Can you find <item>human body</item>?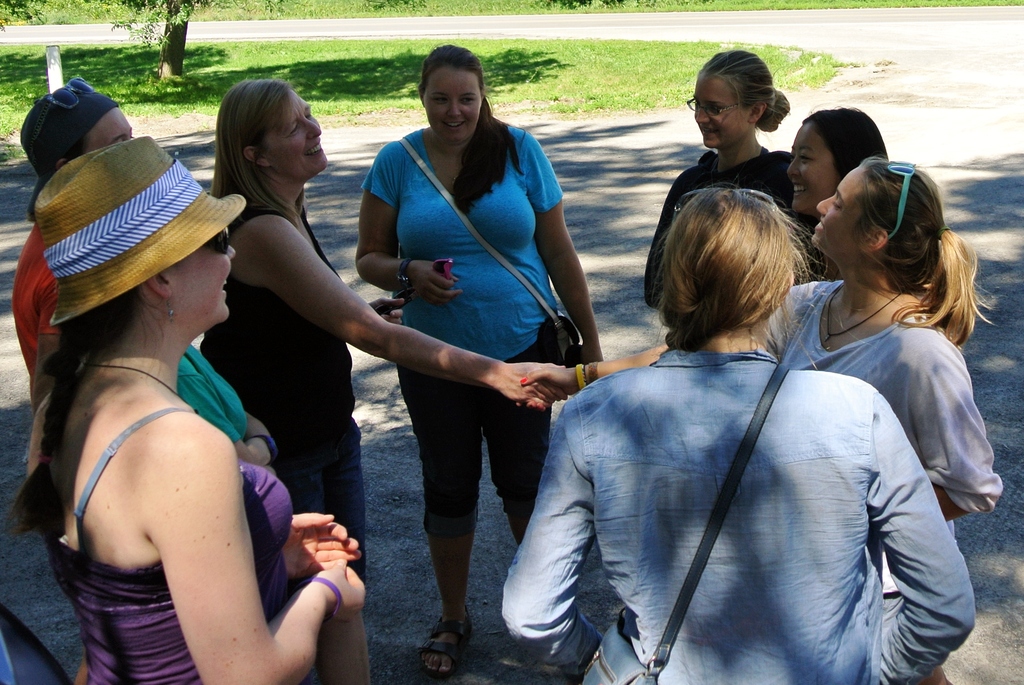
Yes, bounding box: bbox=(497, 341, 975, 684).
